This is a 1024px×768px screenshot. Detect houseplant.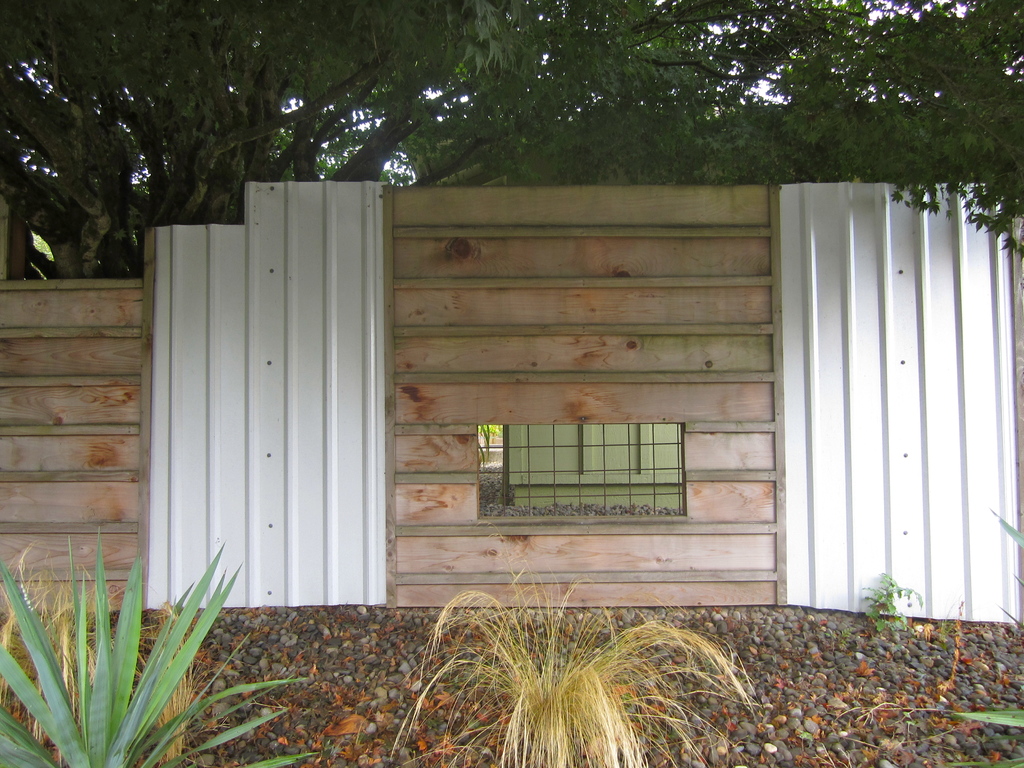
left=392, top=570, right=778, bottom=767.
